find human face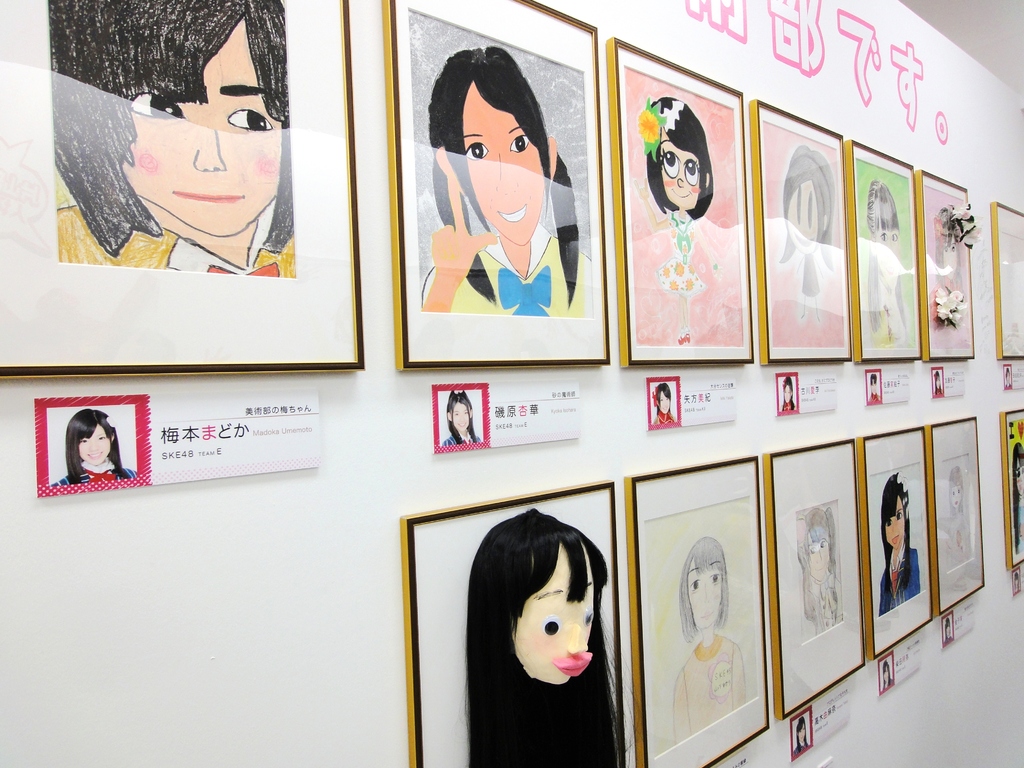
Rect(657, 392, 673, 417)
